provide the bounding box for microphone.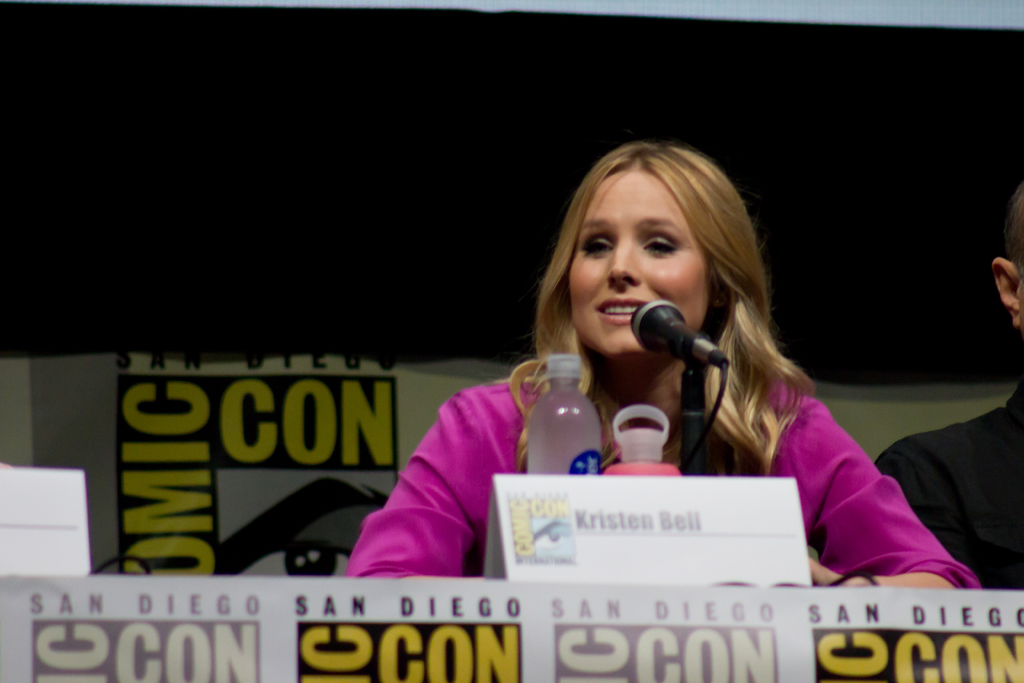
Rect(630, 297, 710, 367).
